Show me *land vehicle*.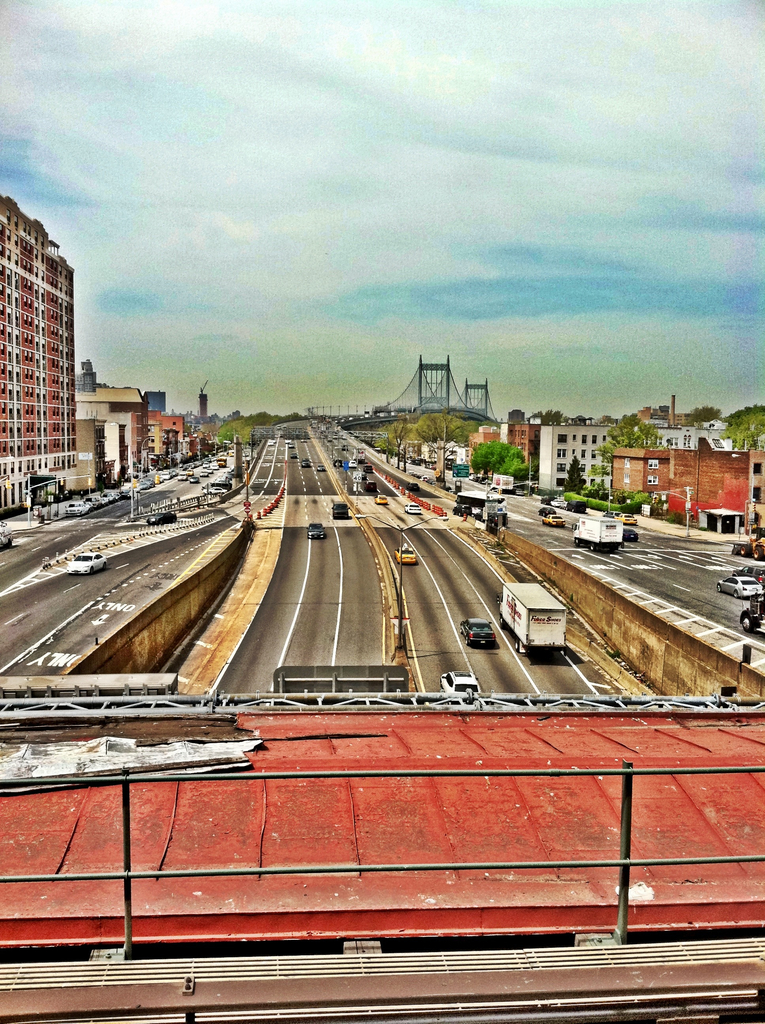
*land vehicle* is here: 305,524,325,538.
